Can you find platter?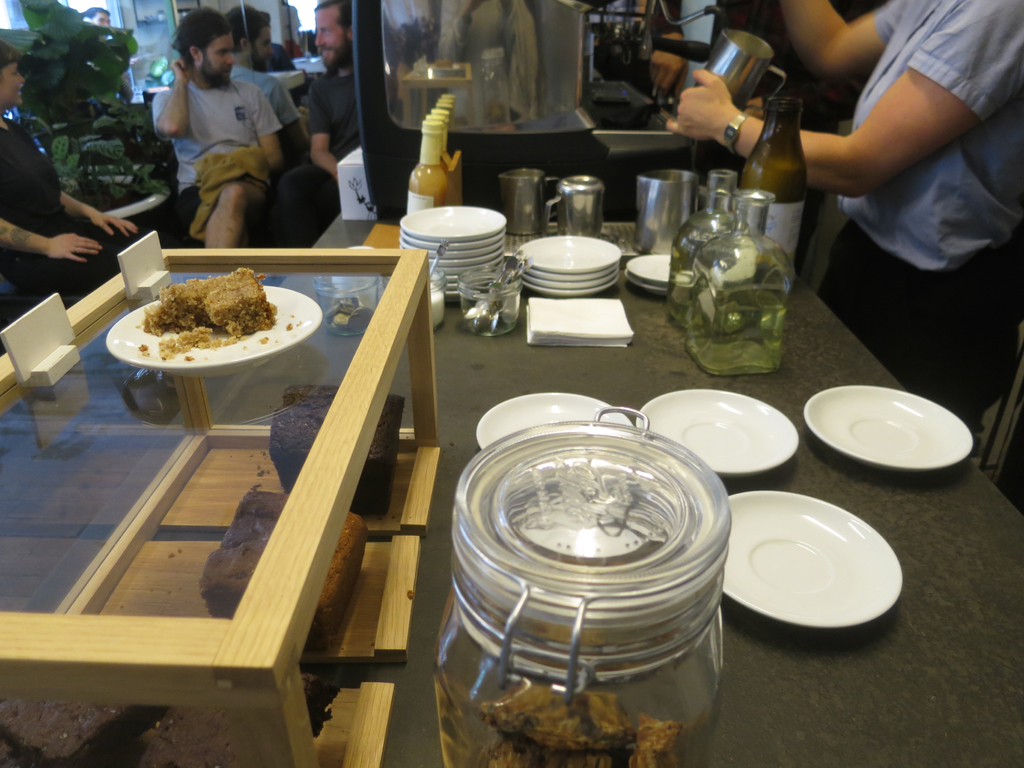
Yes, bounding box: 107 286 320 369.
